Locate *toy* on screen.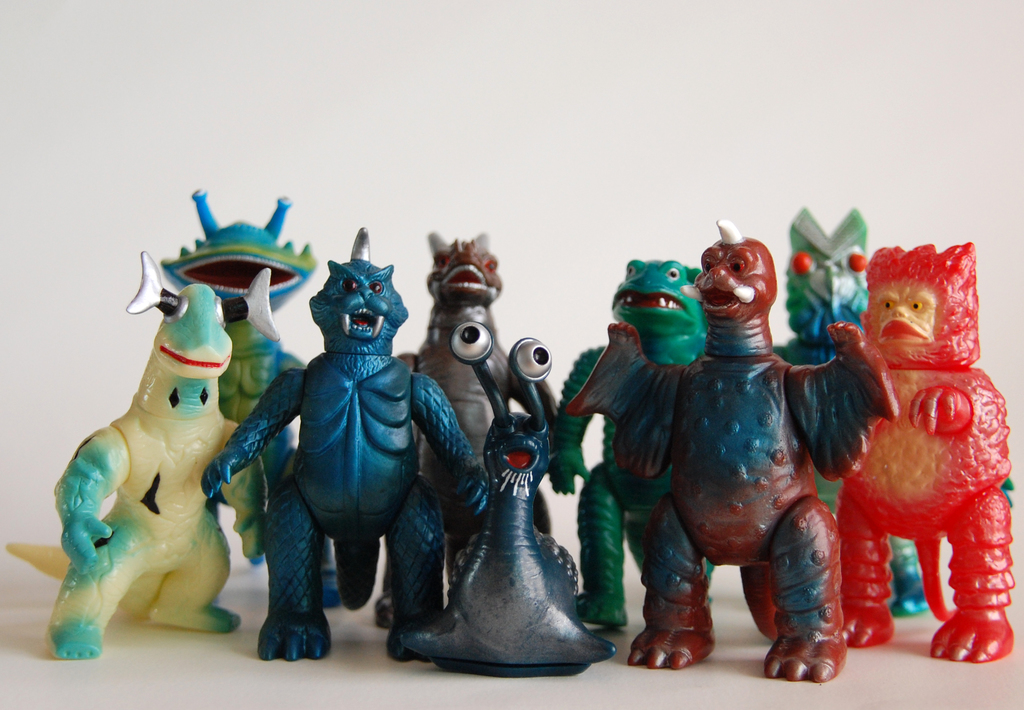
On screen at rect(548, 259, 710, 633).
